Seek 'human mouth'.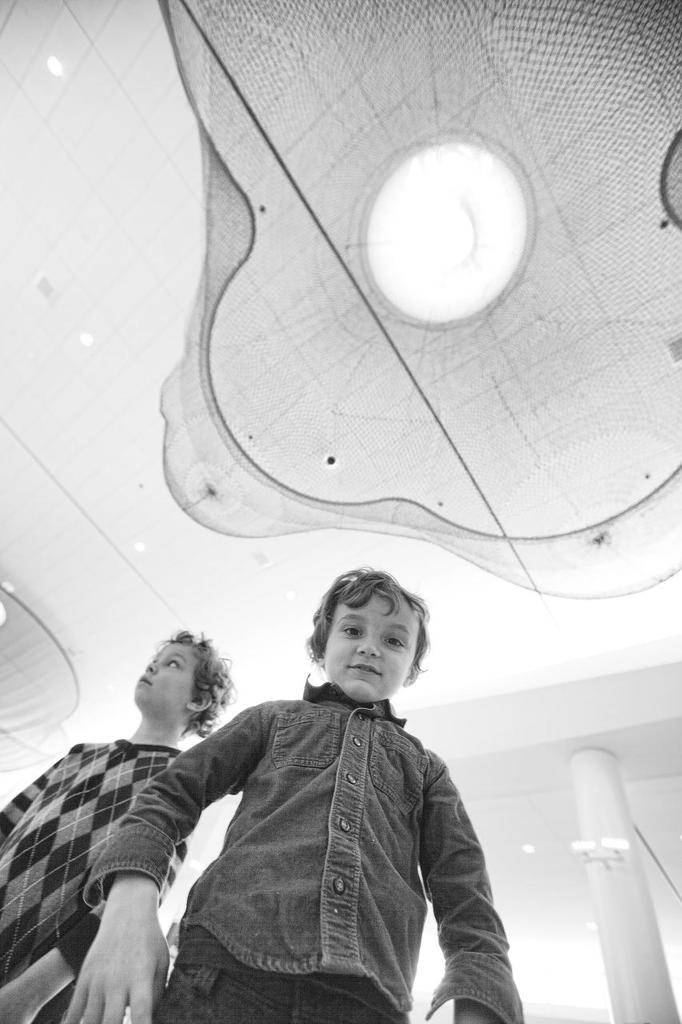
bbox=[139, 676, 151, 694].
